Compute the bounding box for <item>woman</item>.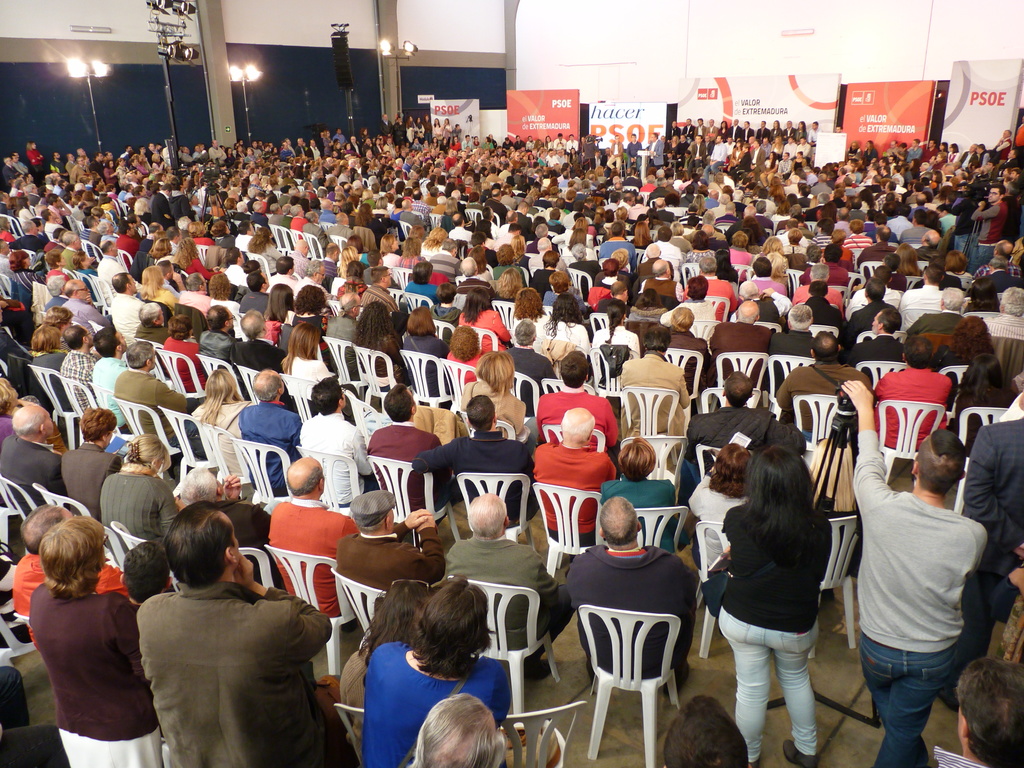
(102,159,119,182).
